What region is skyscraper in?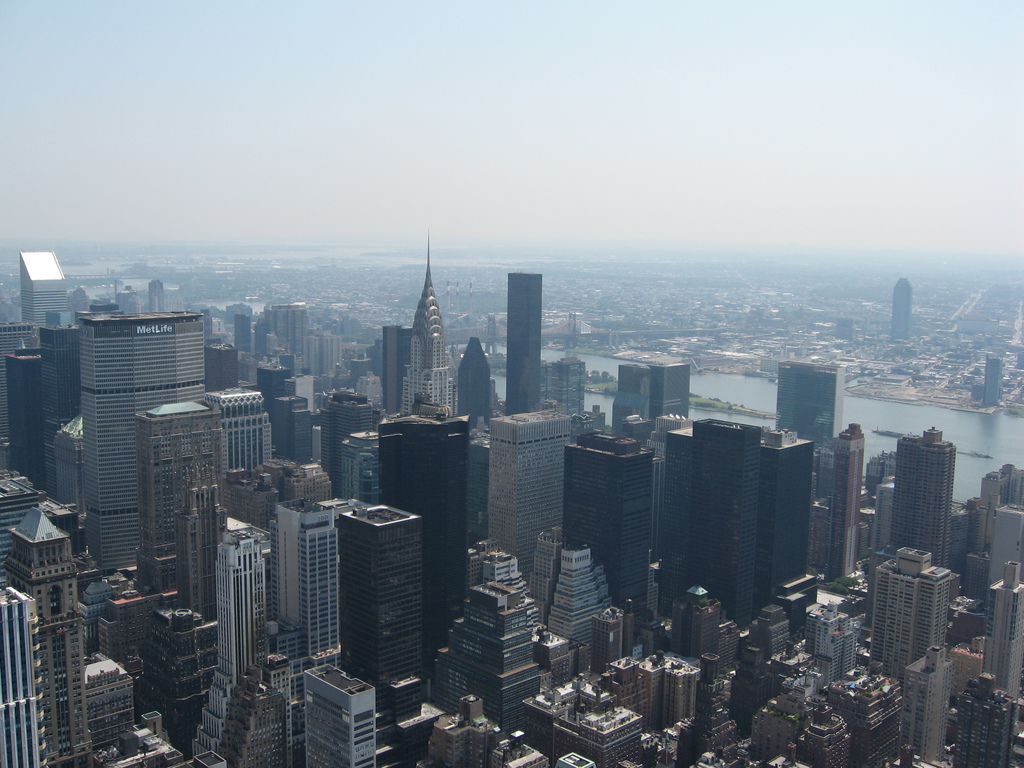
(321, 412, 390, 490).
